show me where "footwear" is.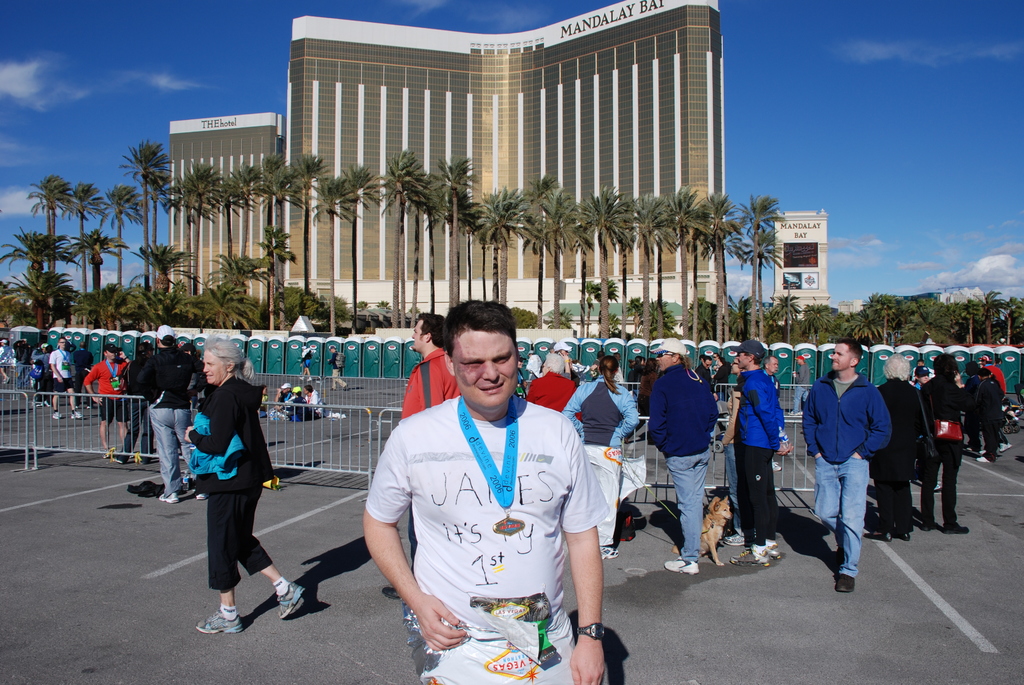
"footwear" is at {"left": 971, "top": 455, "right": 991, "bottom": 466}.
